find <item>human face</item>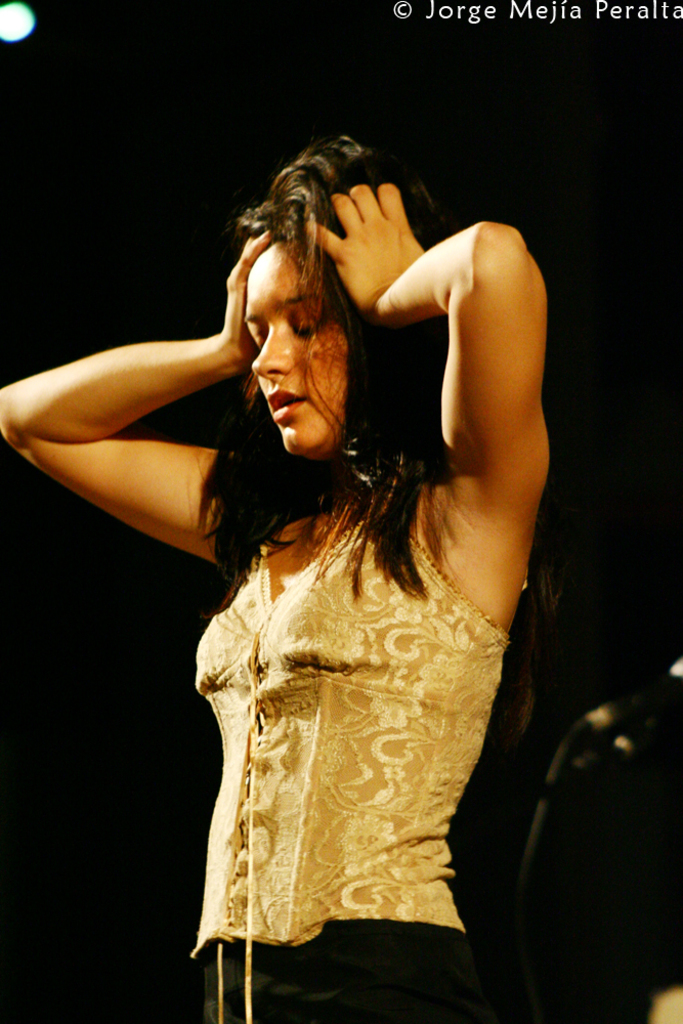
crop(245, 246, 340, 461)
